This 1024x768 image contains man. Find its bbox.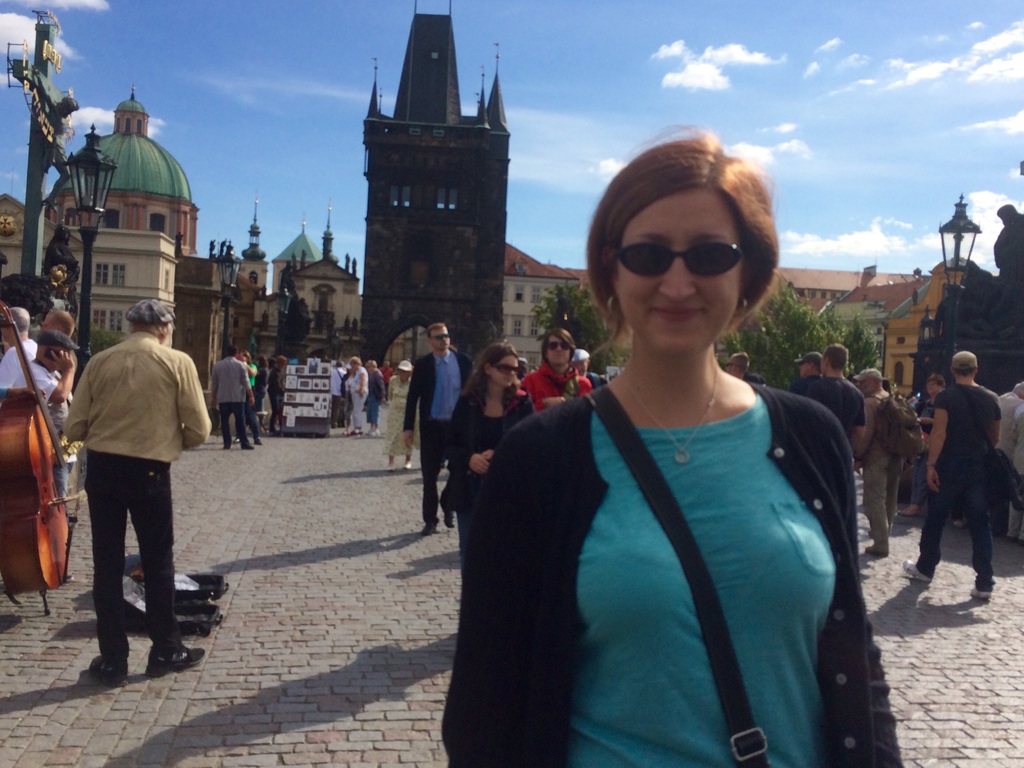
924/387/943/467.
